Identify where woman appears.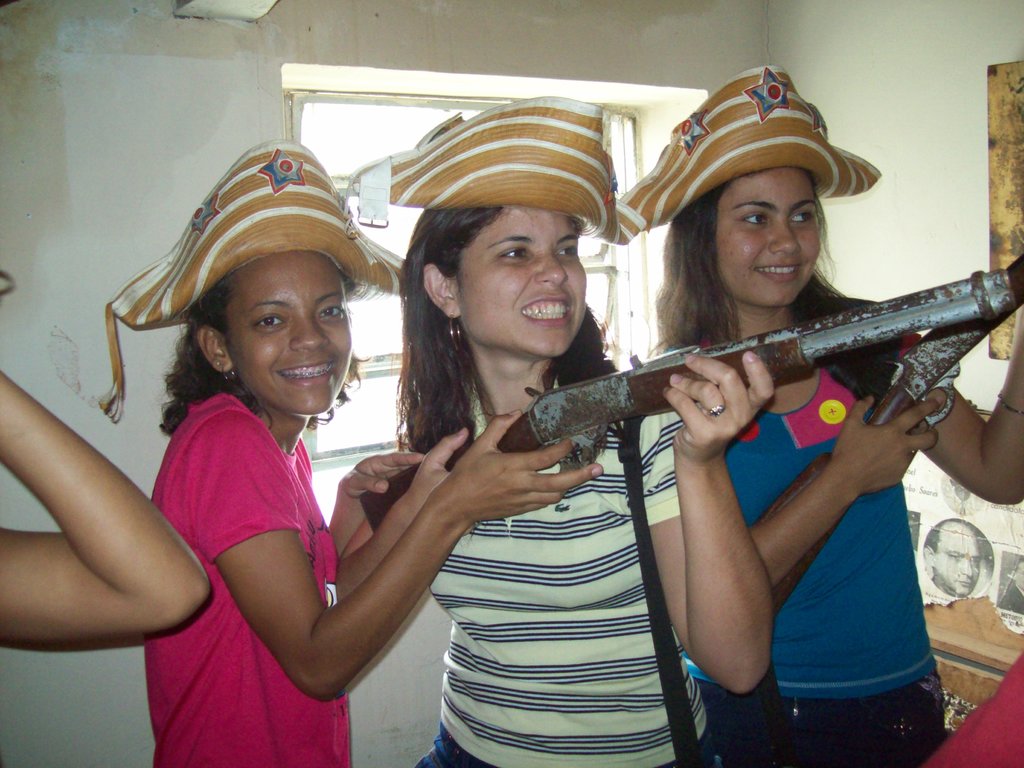
Appears at box=[341, 90, 787, 767].
